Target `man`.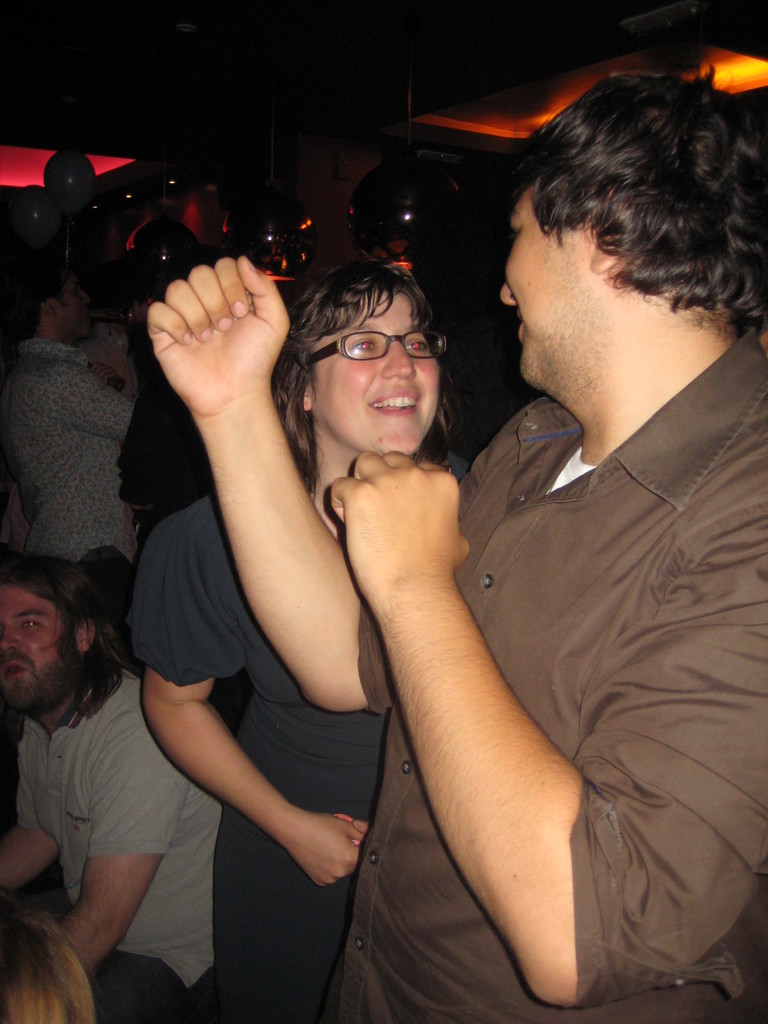
Target region: {"left": 141, "top": 63, "right": 767, "bottom": 1023}.
